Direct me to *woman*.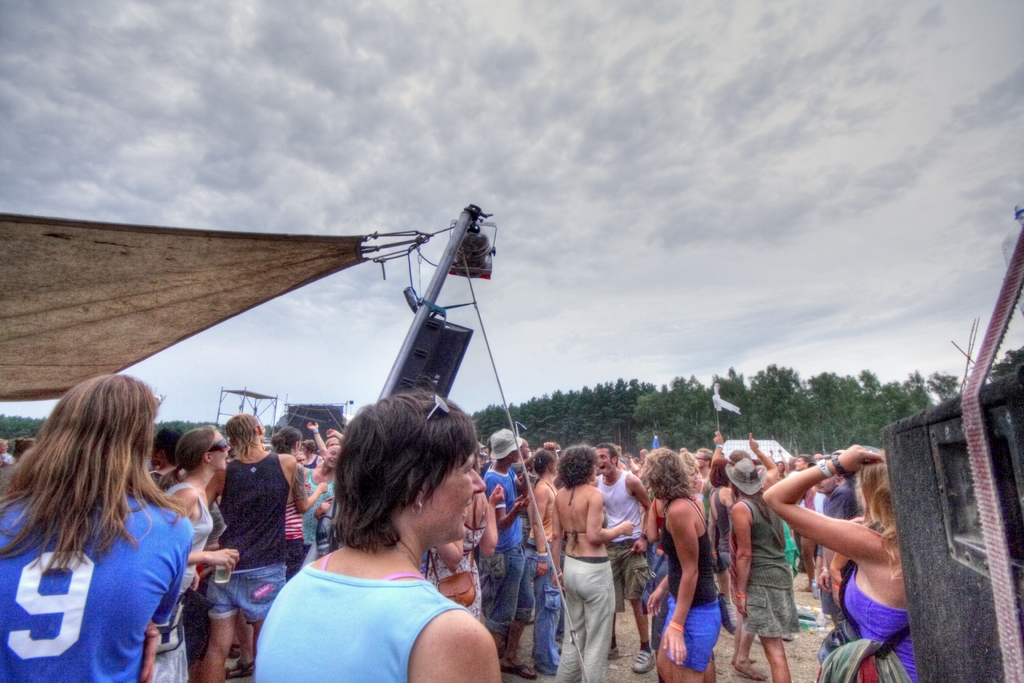
Direction: BBox(266, 425, 326, 582).
